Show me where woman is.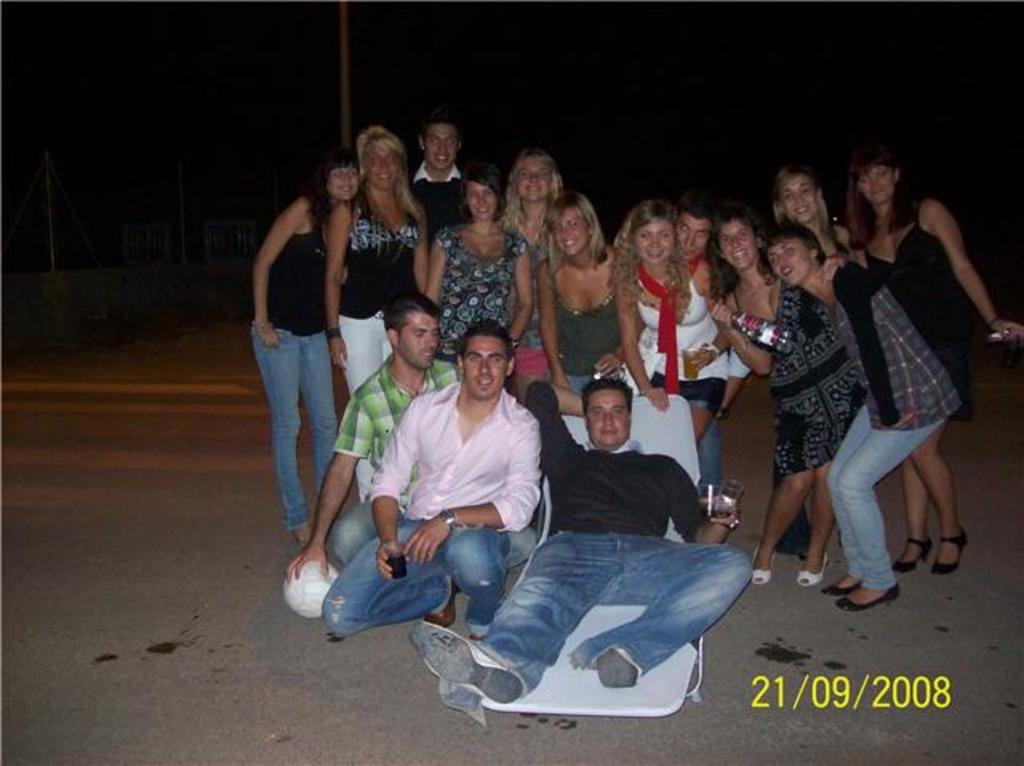
woman is at locate(328, 125, 429, 397).
